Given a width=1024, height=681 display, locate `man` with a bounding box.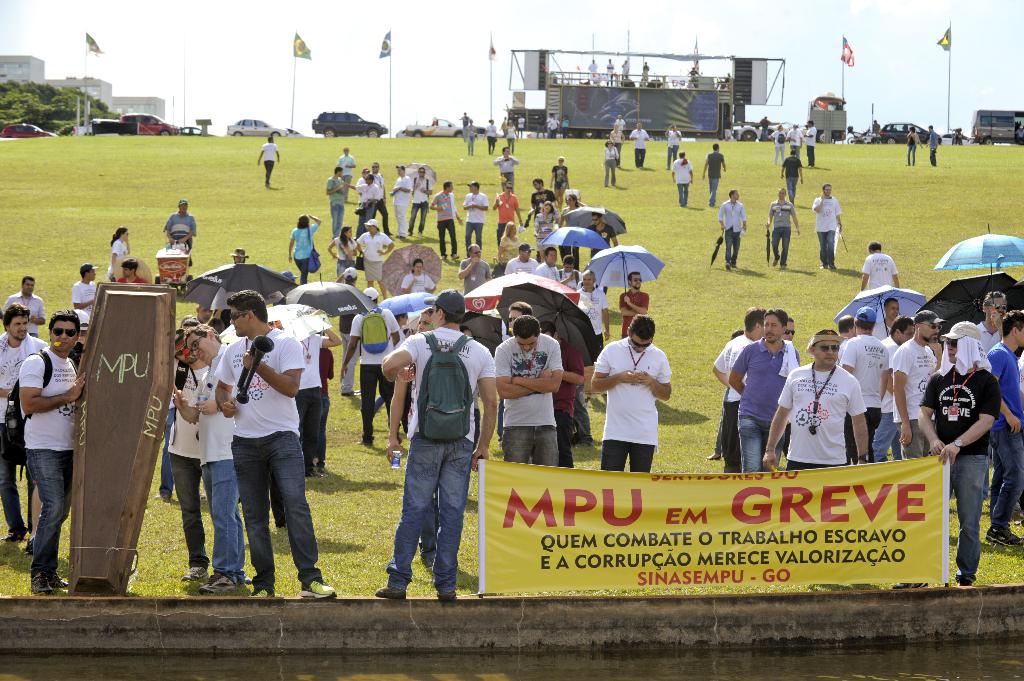
Located: 767,186,798,269.
